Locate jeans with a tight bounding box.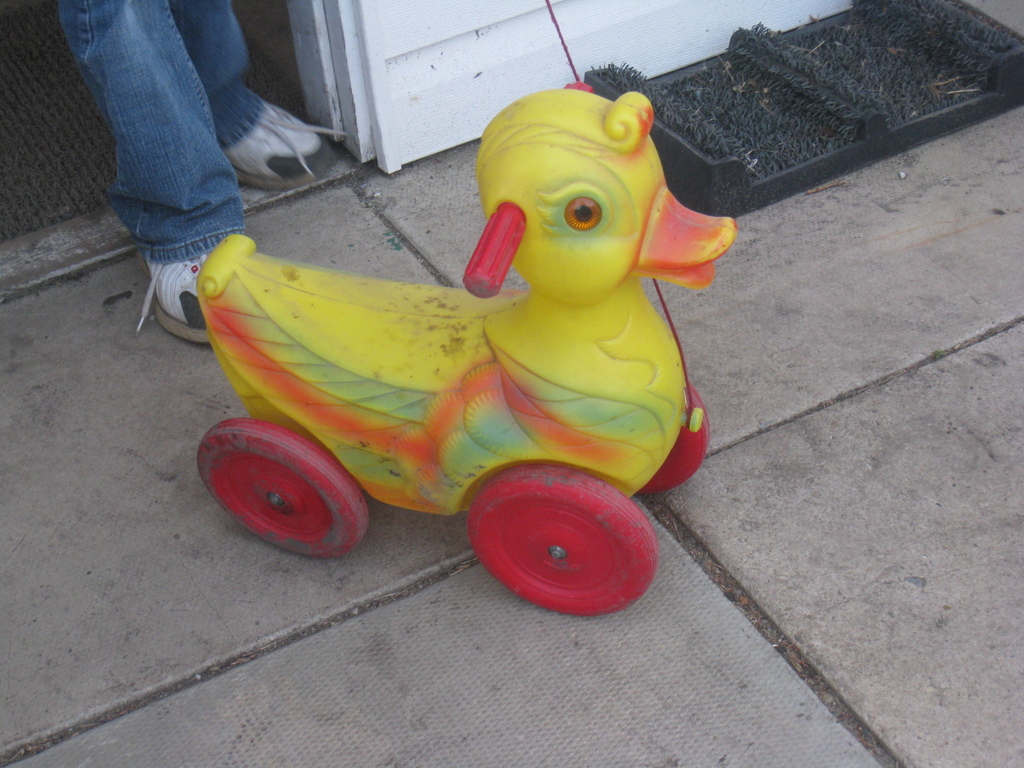
region(68, 10, 296, 265).
